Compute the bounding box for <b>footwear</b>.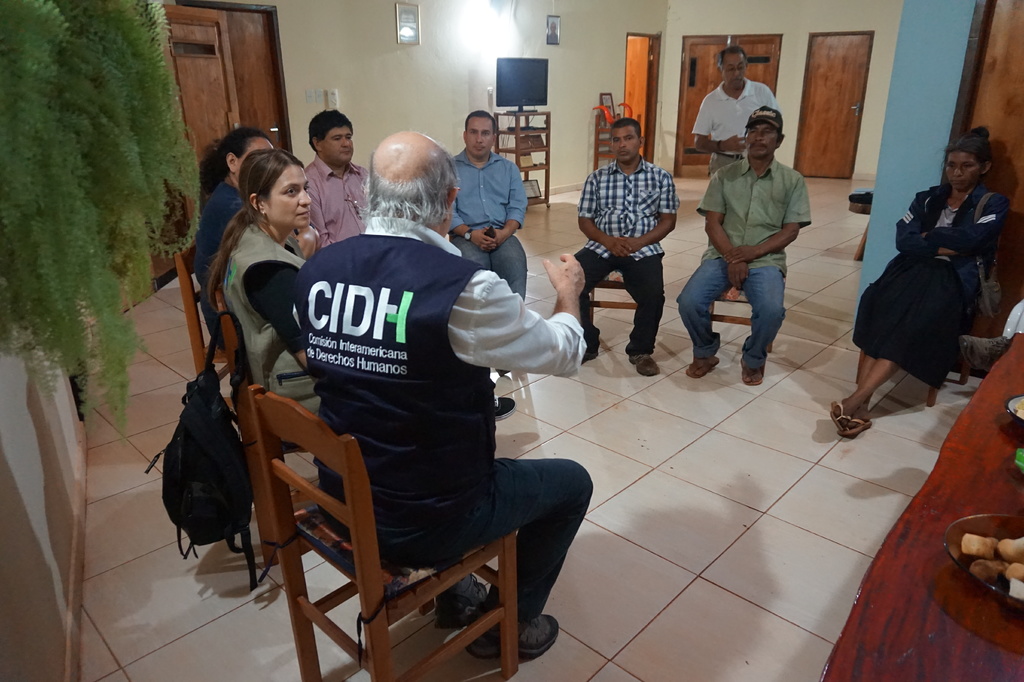
(left=837, top=416, right=872, bottom=435).
